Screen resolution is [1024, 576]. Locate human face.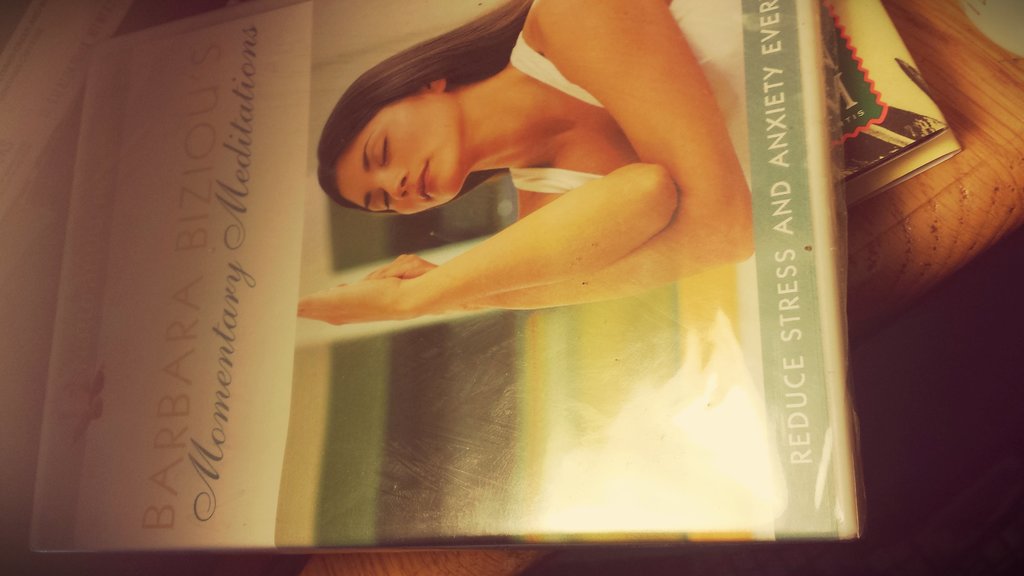
locate(335, 93, 470, 216).
